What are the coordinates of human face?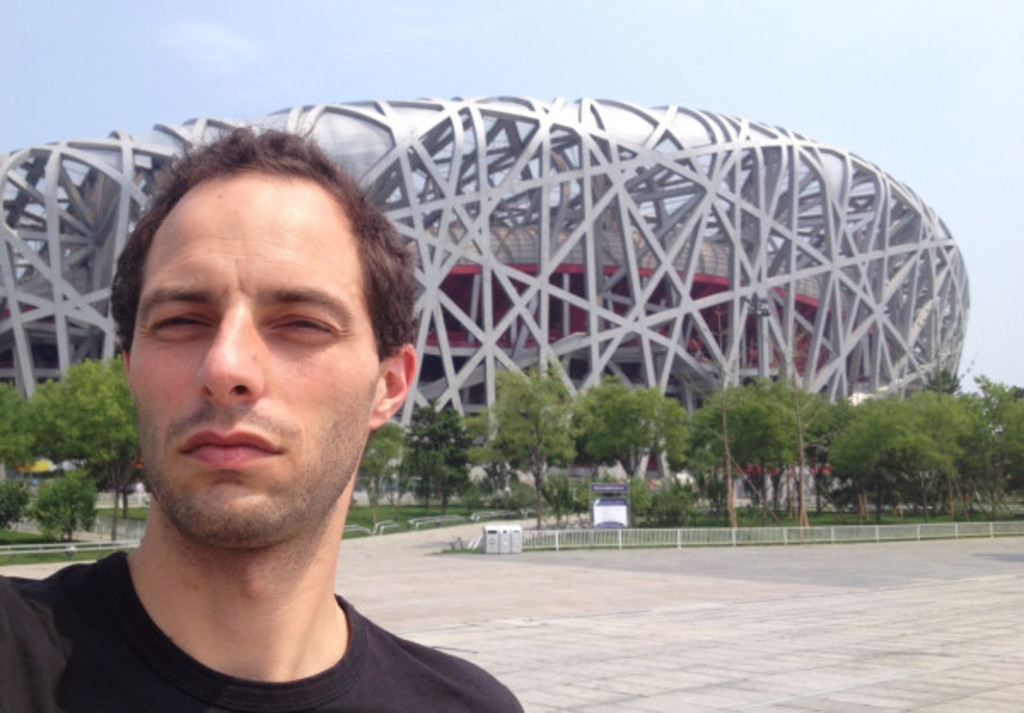
Rect(131, 172, 372, 549).
